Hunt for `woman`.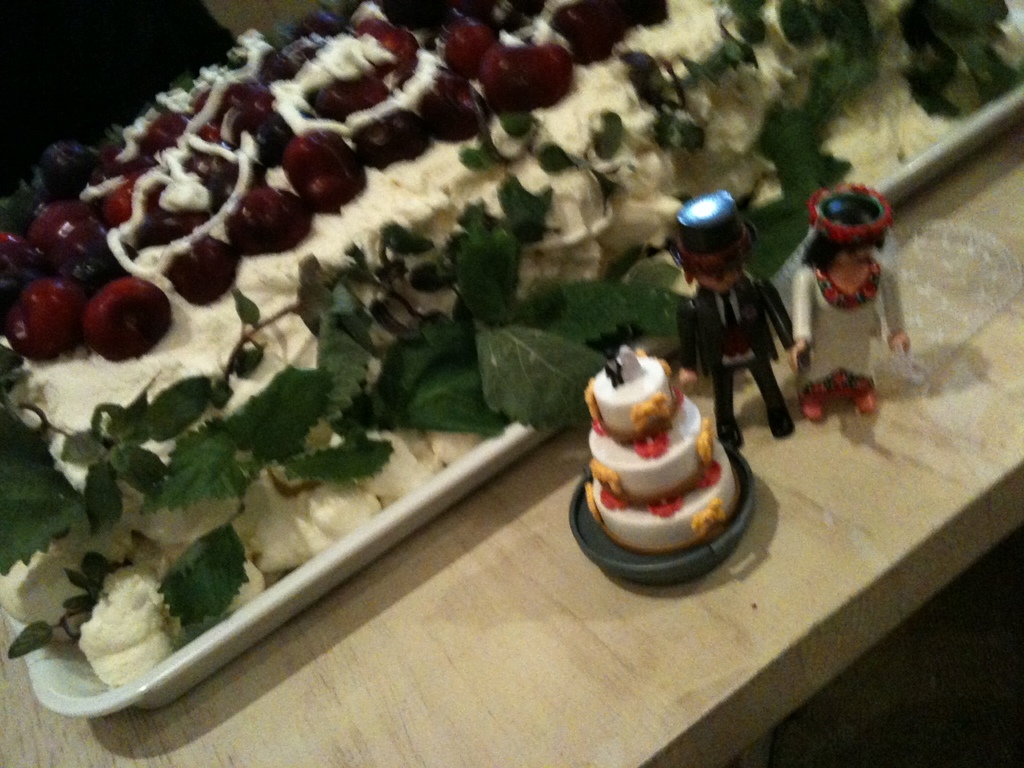
Hunted down at {"left": 789, "top": 190, "right": 914, "bottom": 426}.
